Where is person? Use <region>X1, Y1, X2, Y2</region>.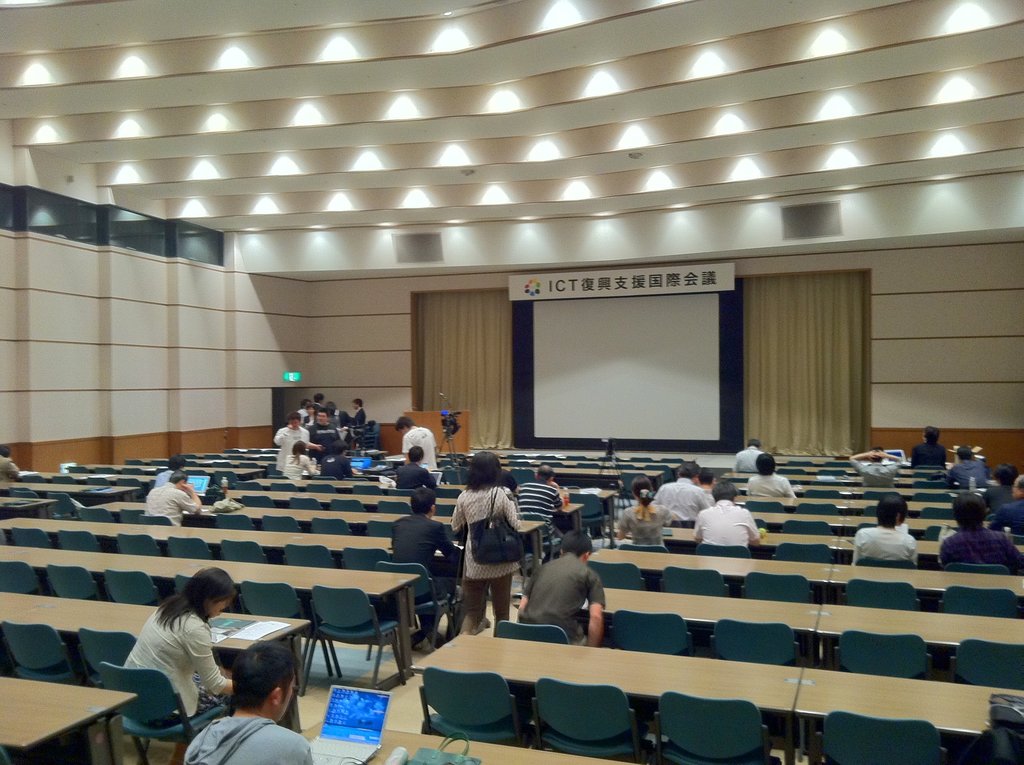
<region>739, 458, 797, 496</region>.
